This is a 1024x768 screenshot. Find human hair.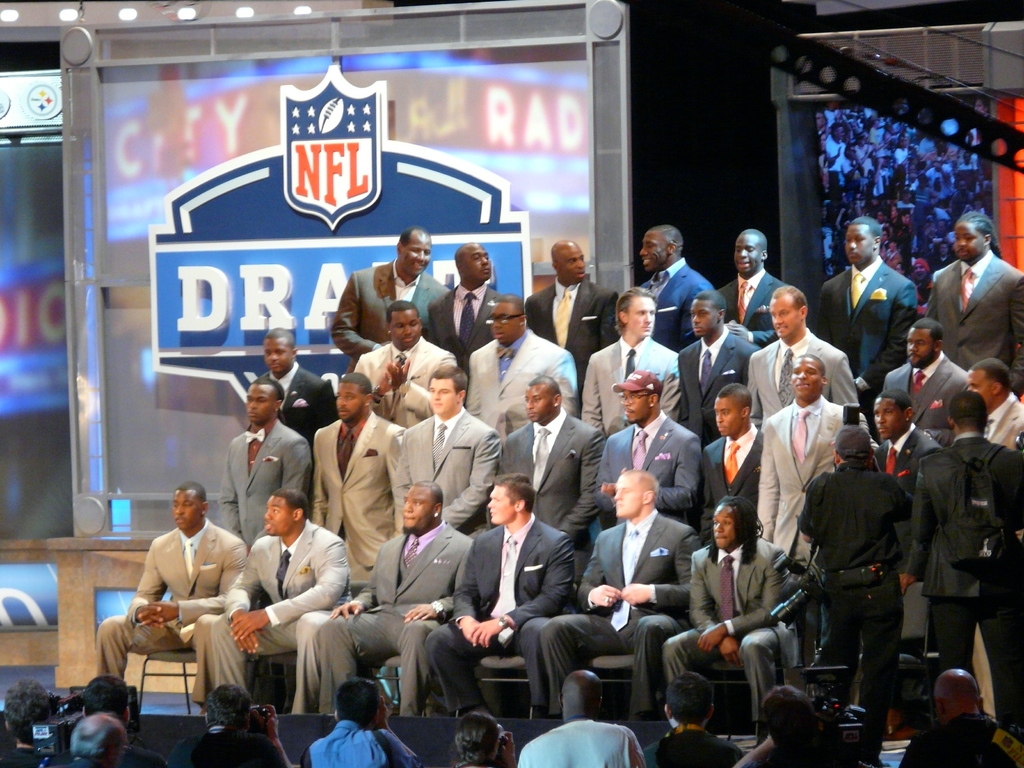
Bounding box: bbox=(525, 376, 559, 394).
